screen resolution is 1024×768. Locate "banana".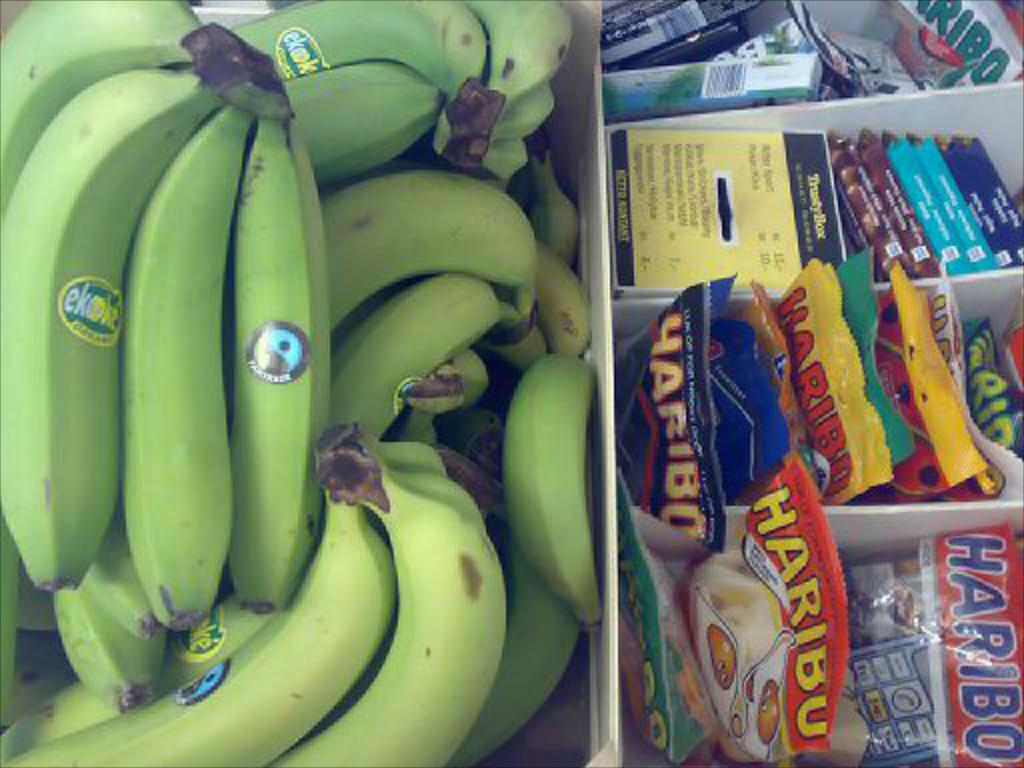
l=496, t=346, r=606, b=632.
